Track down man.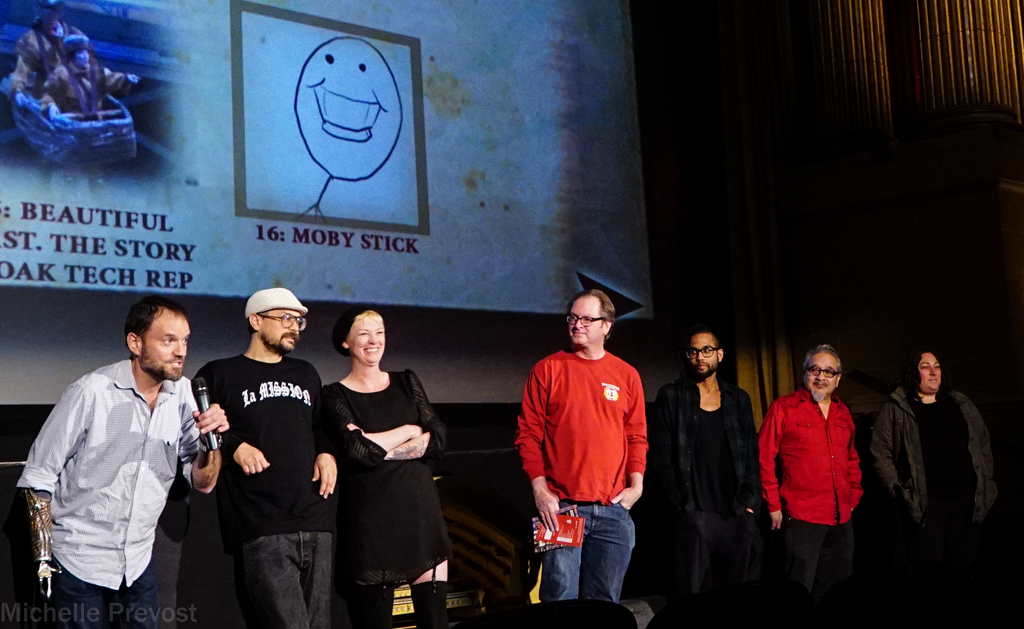
Tracked to (x1=10, y1=12, x2=92, y2=109).
